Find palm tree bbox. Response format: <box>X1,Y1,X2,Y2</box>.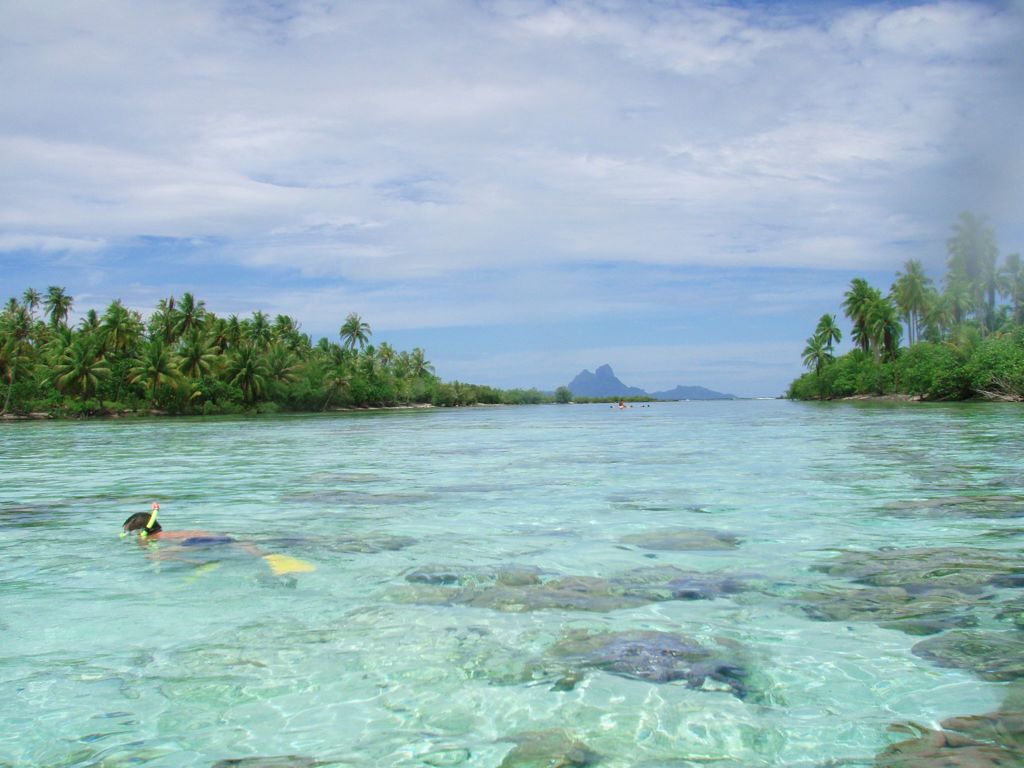
<box>945,232,986,336</box>.
